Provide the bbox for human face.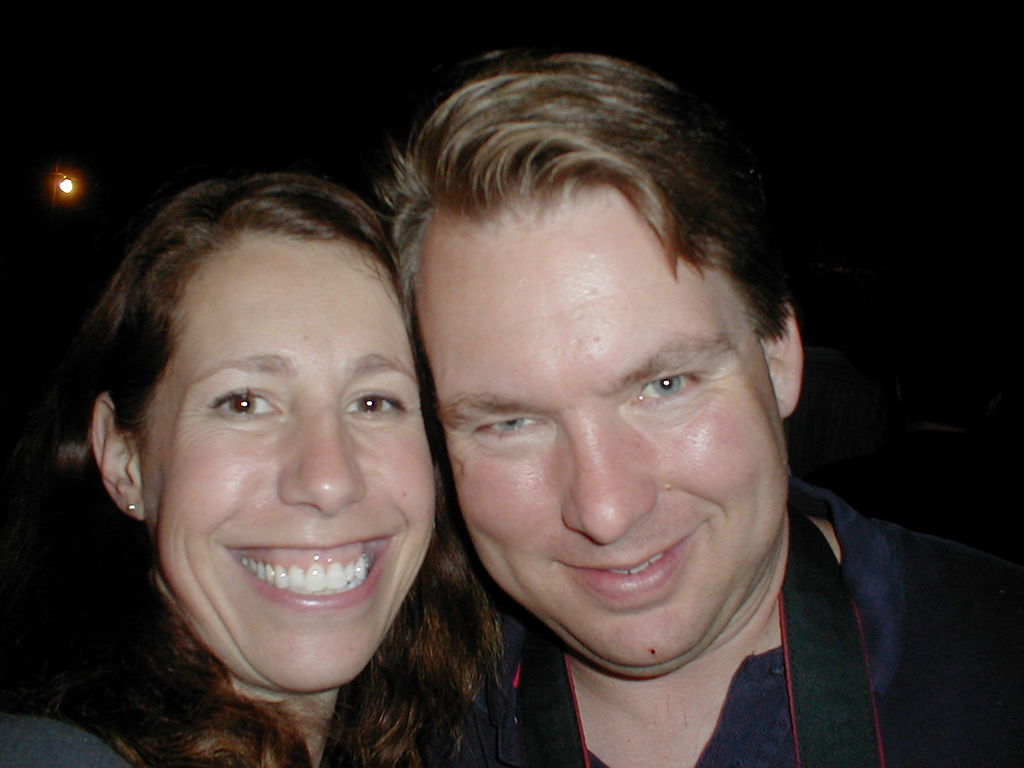
pyautogui.locateOnScreen(138, 231, 434, 698).
